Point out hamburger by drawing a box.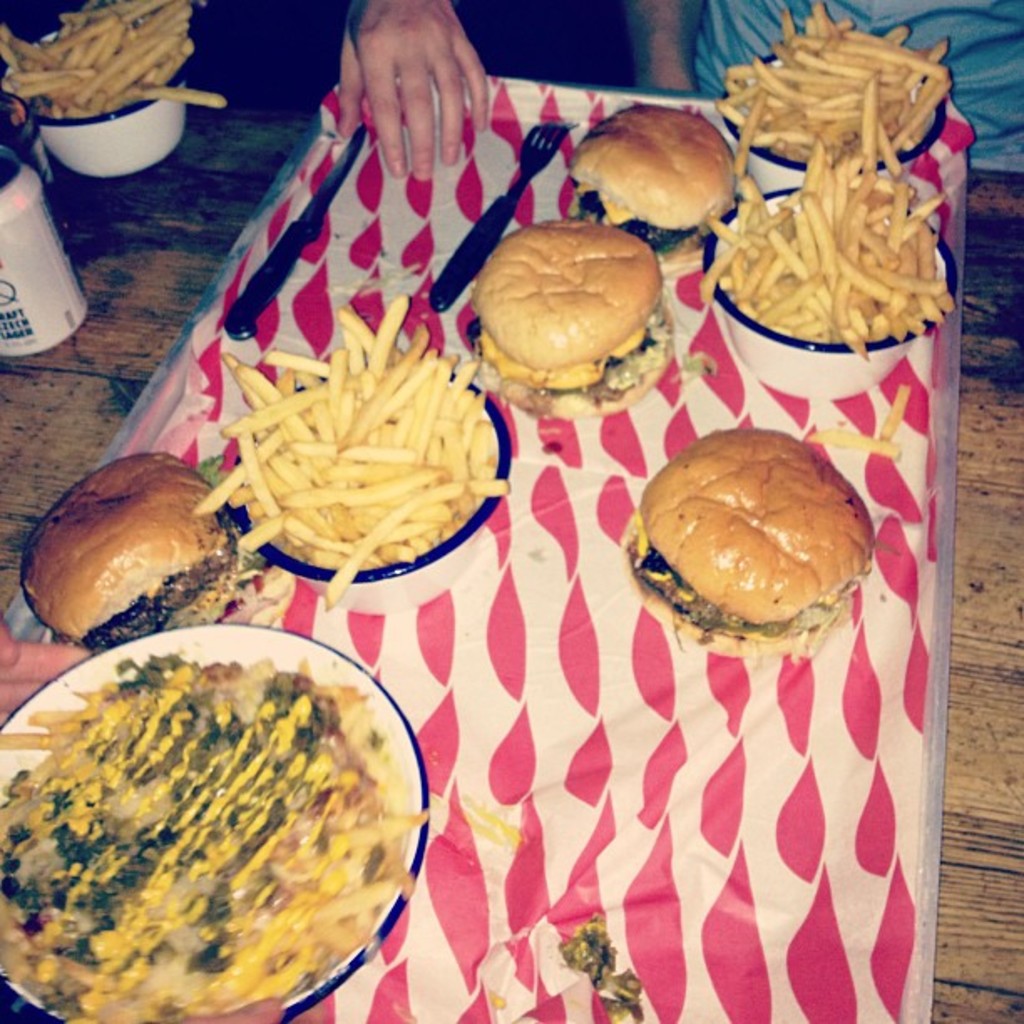
<region>23, 453, 256, 646</region>.
